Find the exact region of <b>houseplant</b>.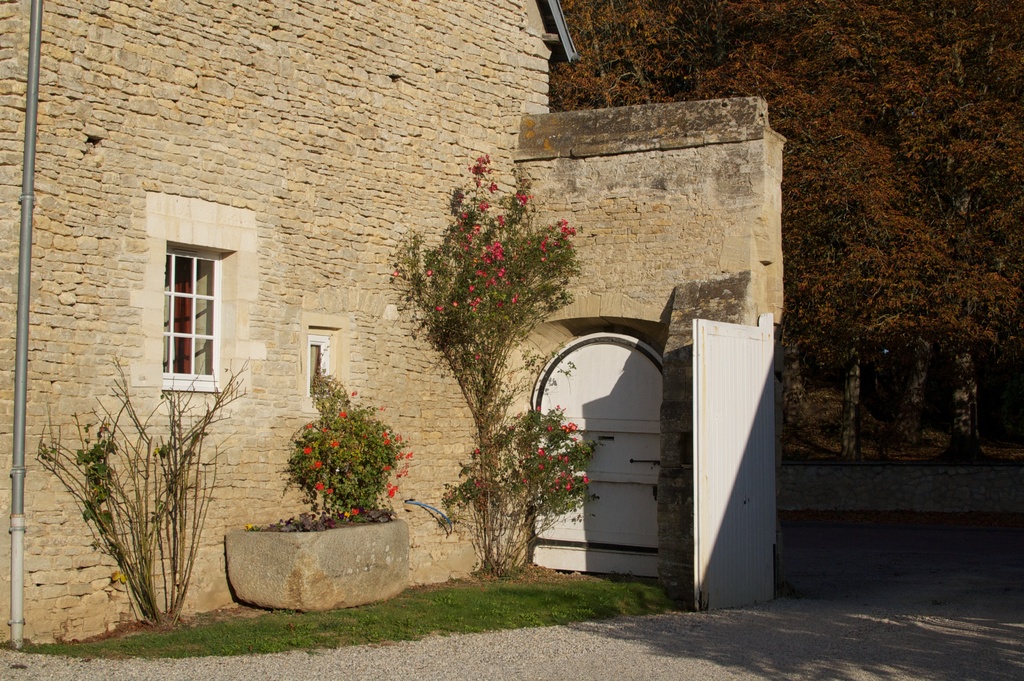
Exact region: l=28, t=371, r=239, b=632.
